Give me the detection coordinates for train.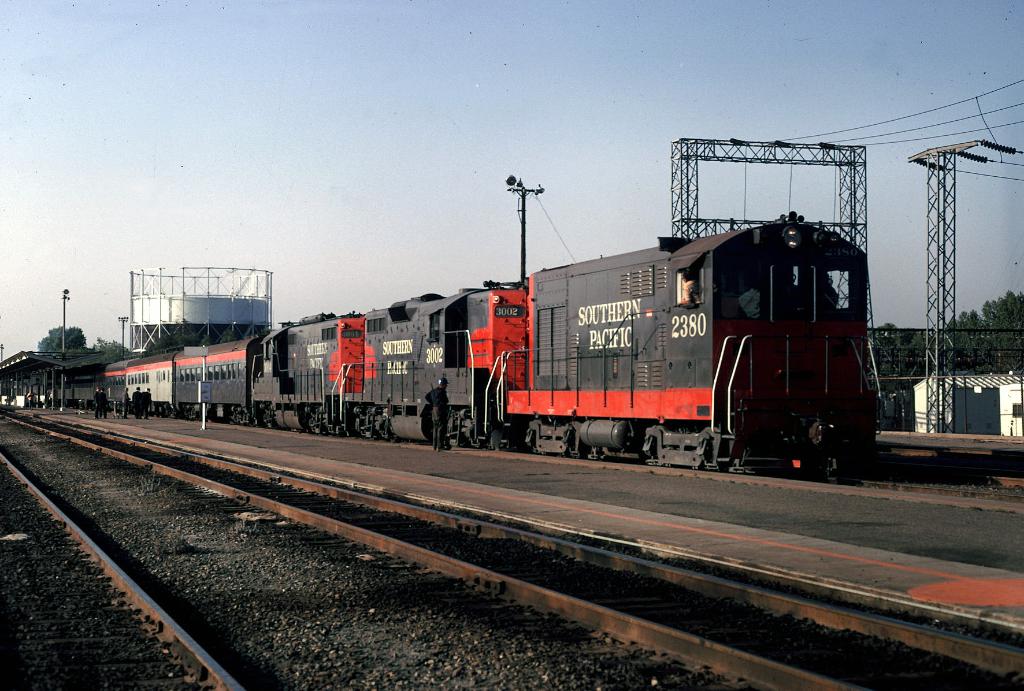
98 210 881 478.
